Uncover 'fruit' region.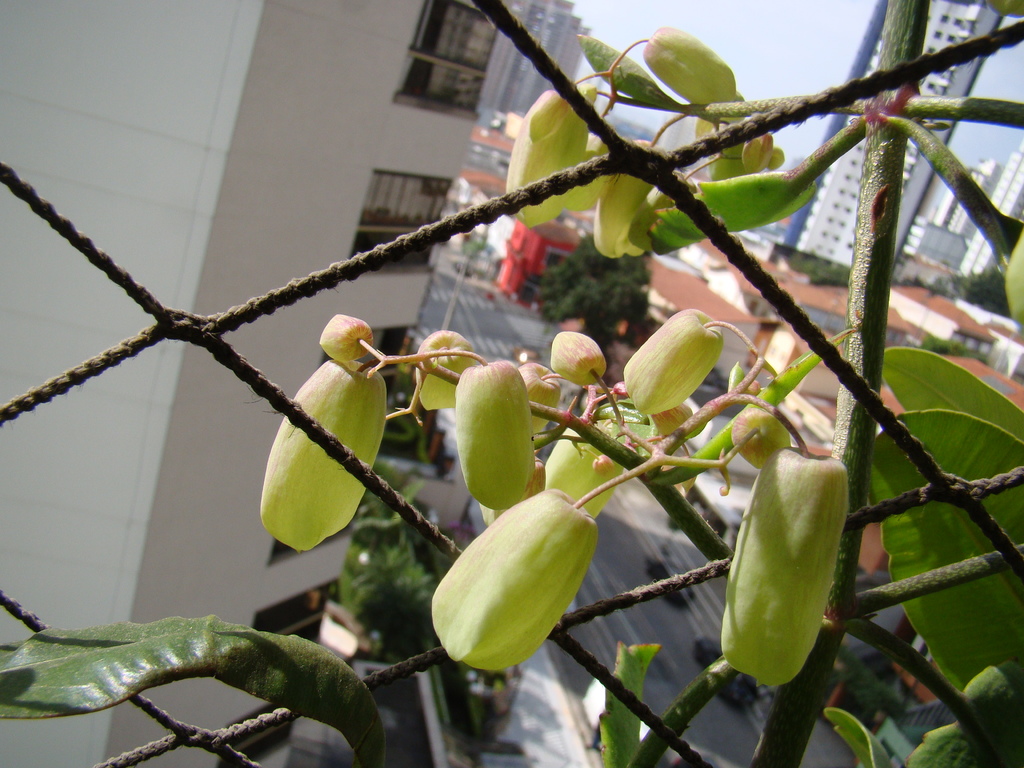
Uncovered: l=507, t=88, r=605, b=233.
